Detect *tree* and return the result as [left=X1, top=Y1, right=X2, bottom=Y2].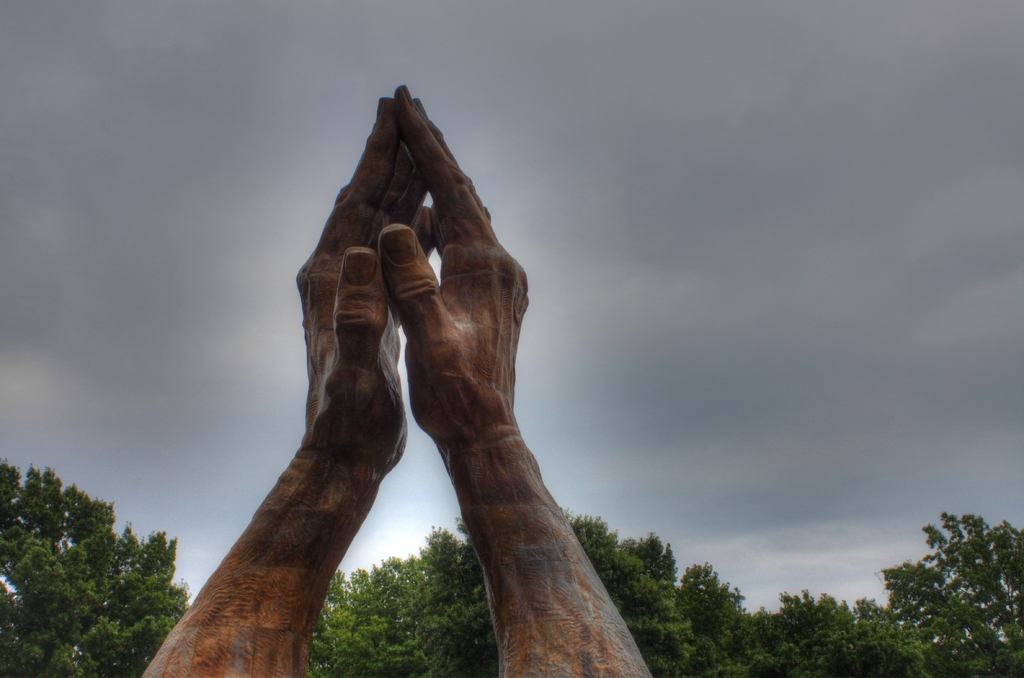
[left=0, top=459, right=191, bottom=677].
